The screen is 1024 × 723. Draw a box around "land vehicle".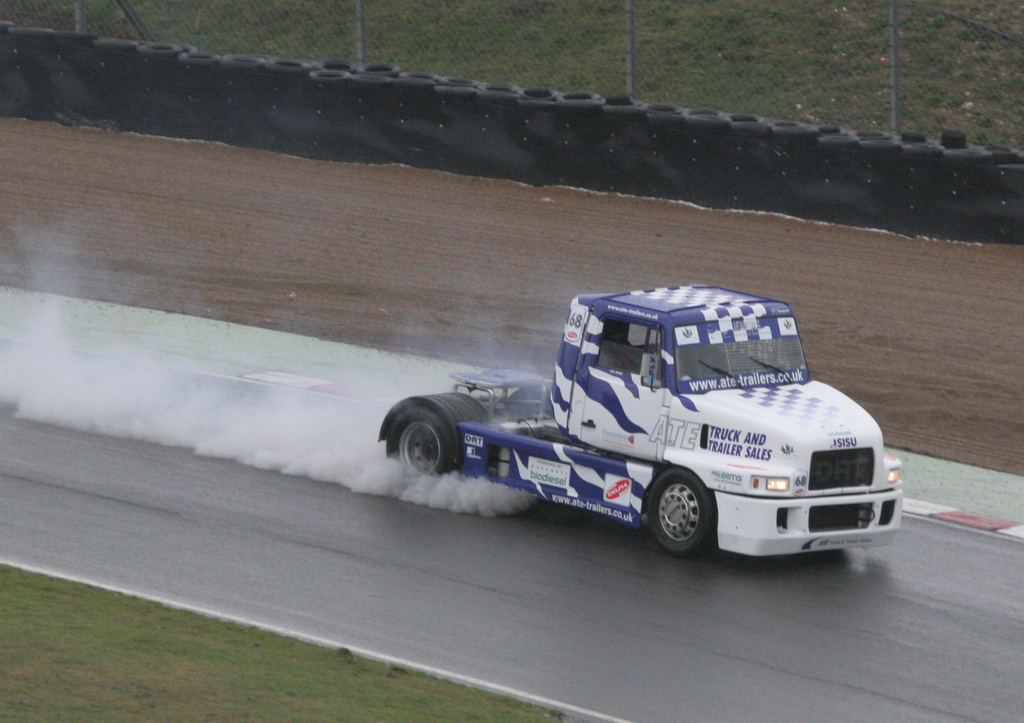
(381,285,955,567).
